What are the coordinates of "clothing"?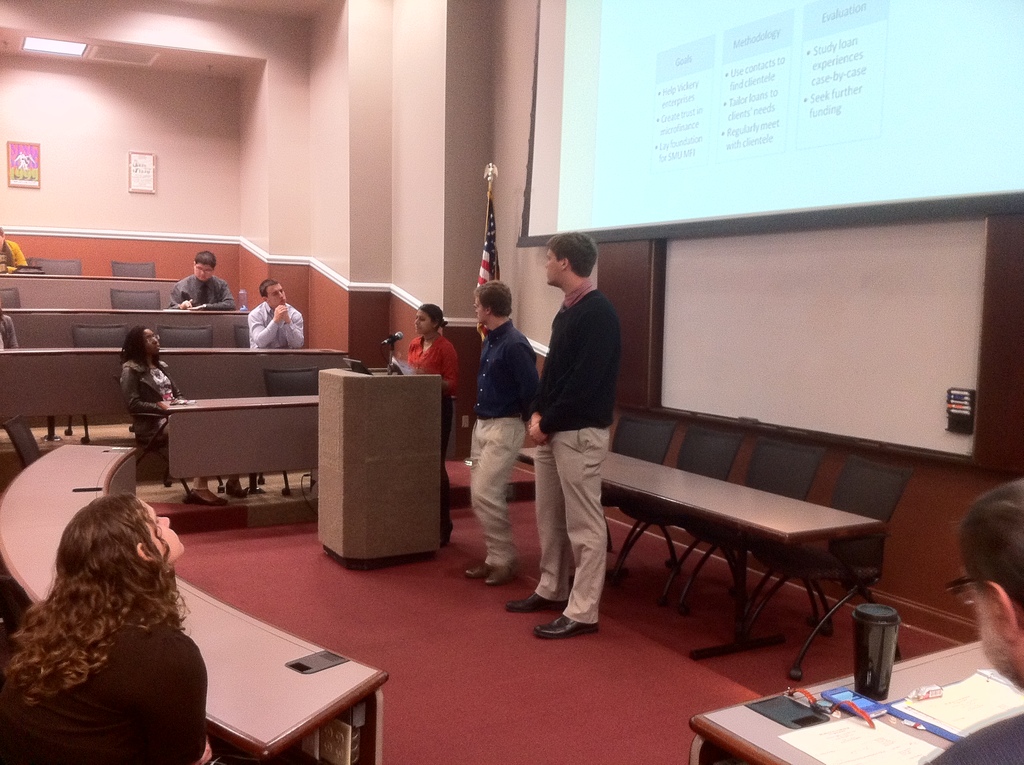
<bbox>168, 271, 236, 309</bbox>.
